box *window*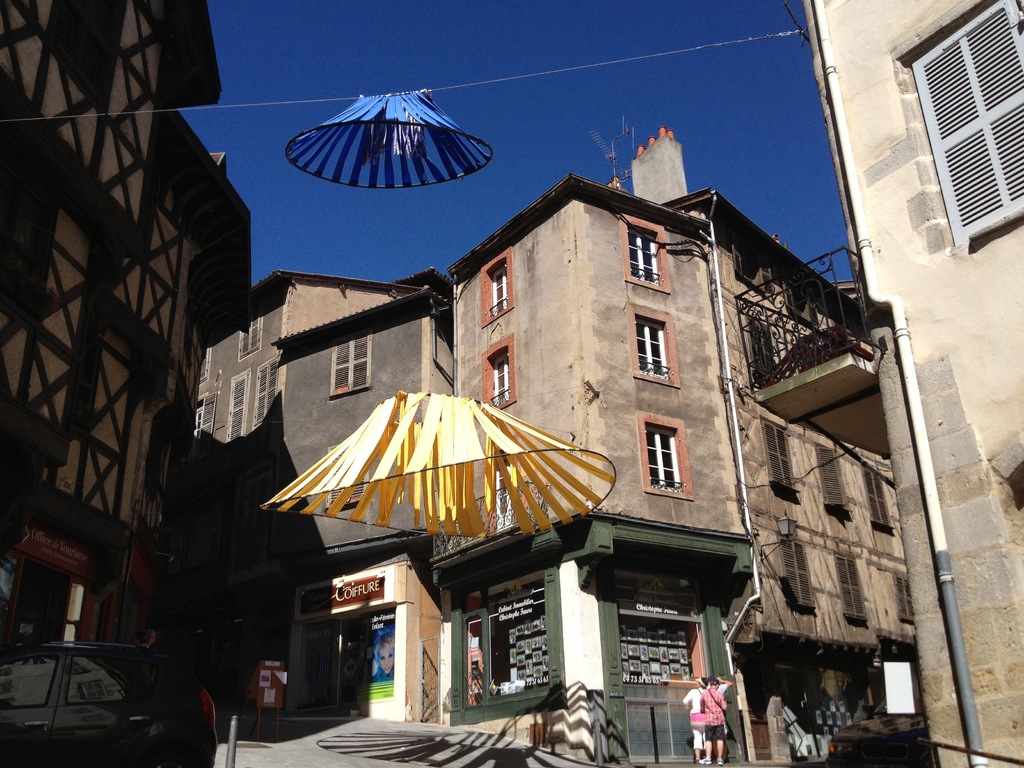
(x1=776, y1=273, x2=825, y2=333)
